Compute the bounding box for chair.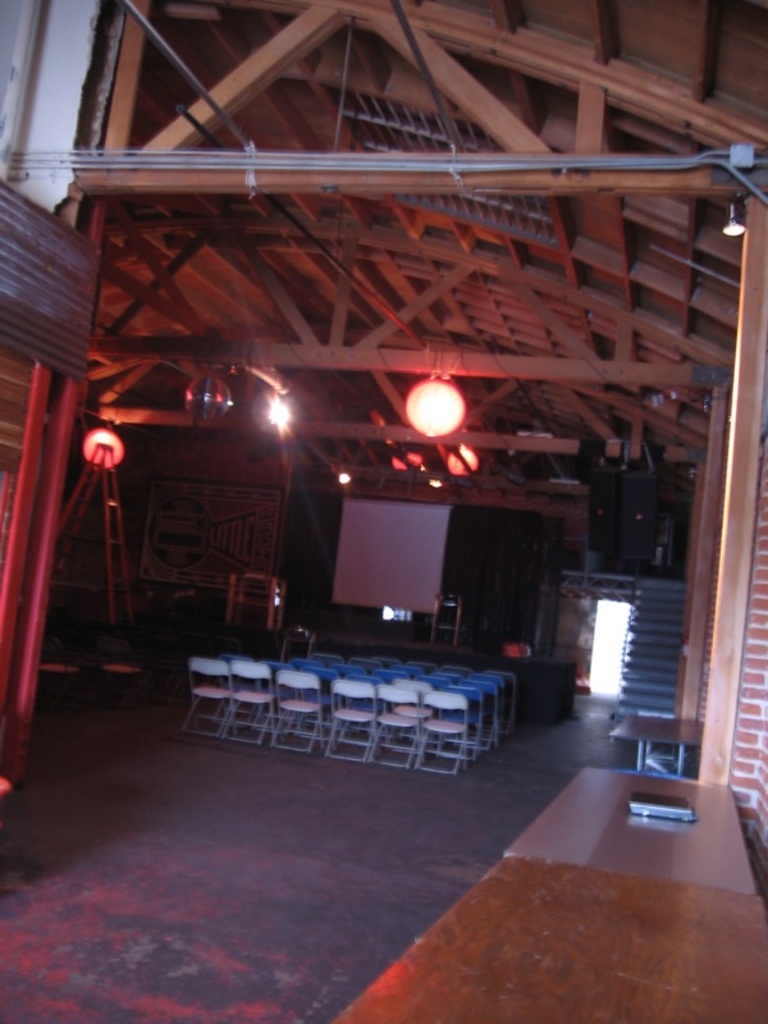
rect(180, 658, 230, 735).
